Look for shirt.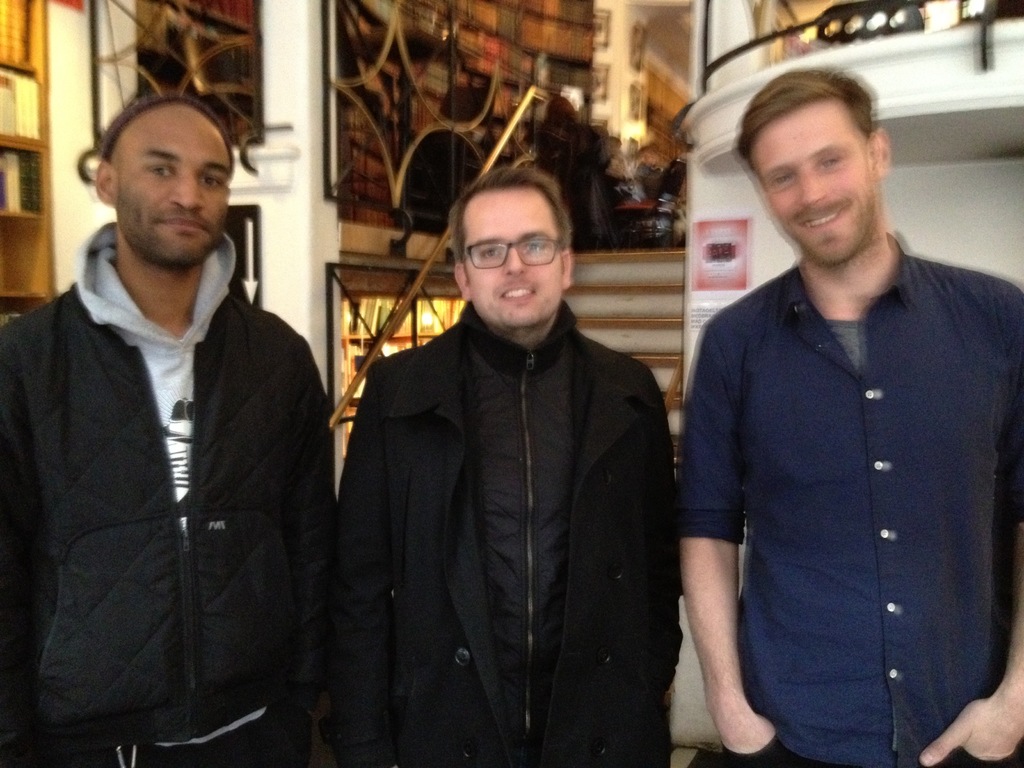
Found: region(680, 232, 1021, 767).
